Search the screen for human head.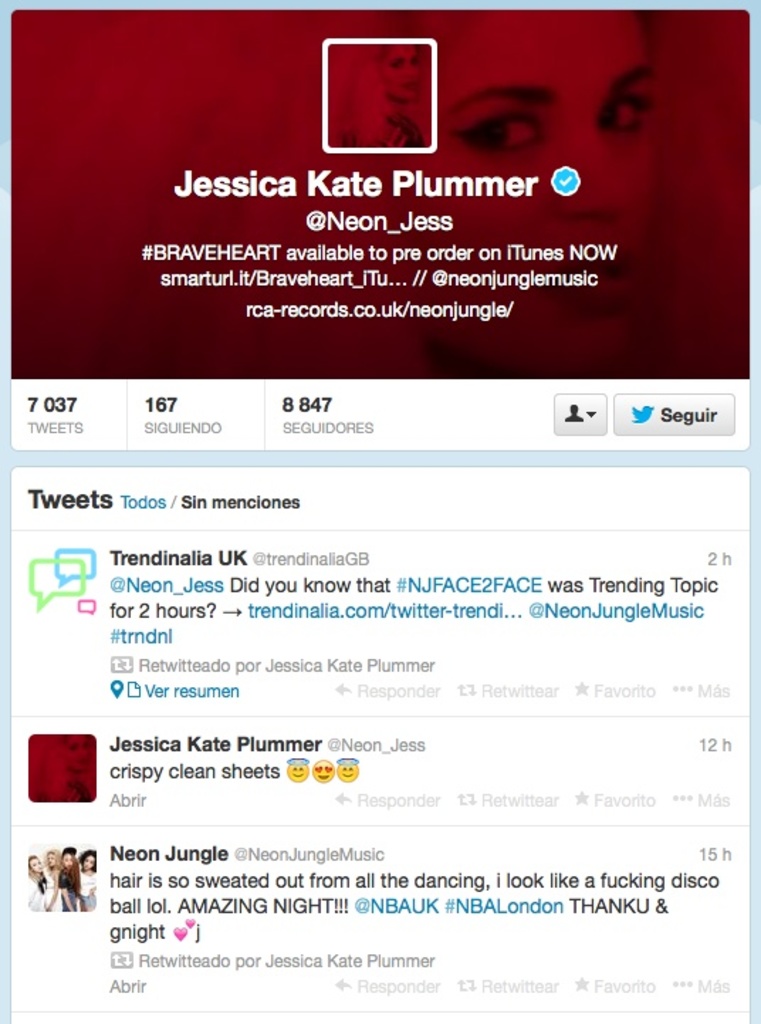
Found at [x1=23, y1=854, x2=41, y2=875].
